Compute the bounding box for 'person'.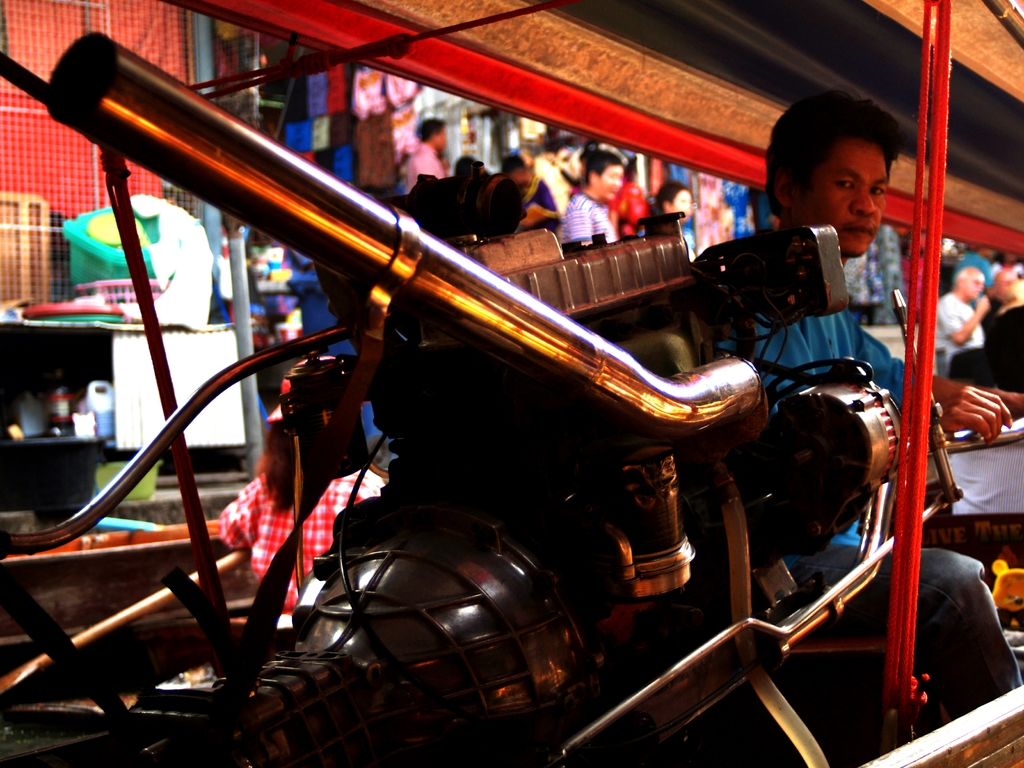
646:182:706:264.
